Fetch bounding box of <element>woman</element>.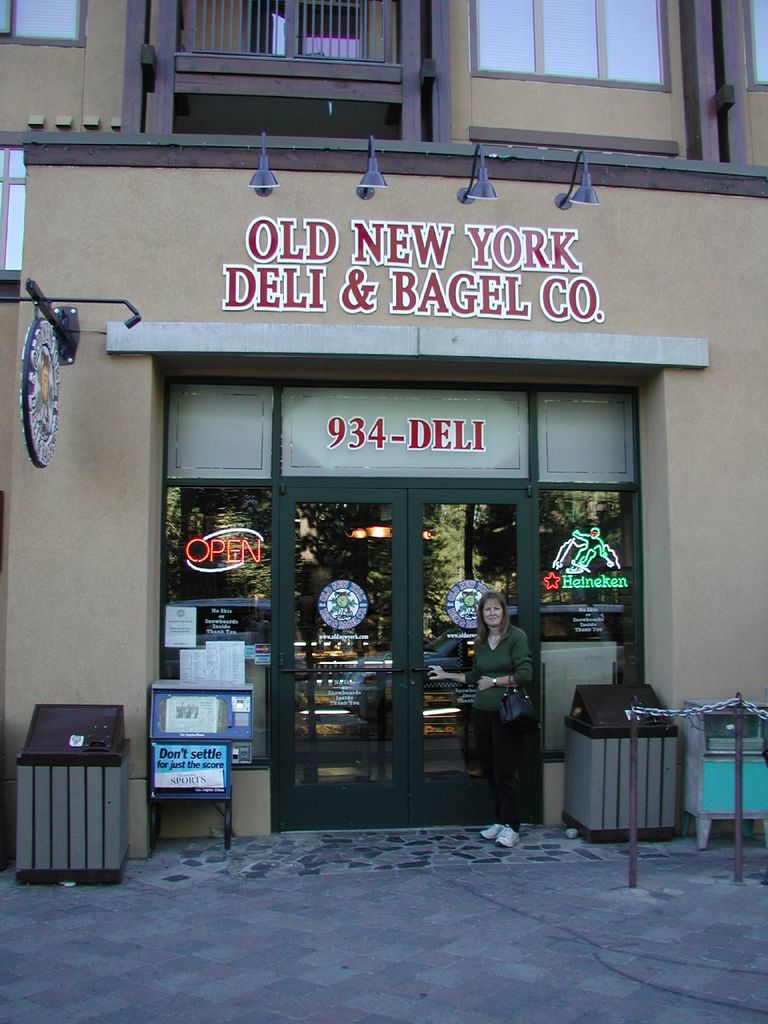
Bbox: {"left": 464, "top": 556, "right": 550, "bottom": 838}.
